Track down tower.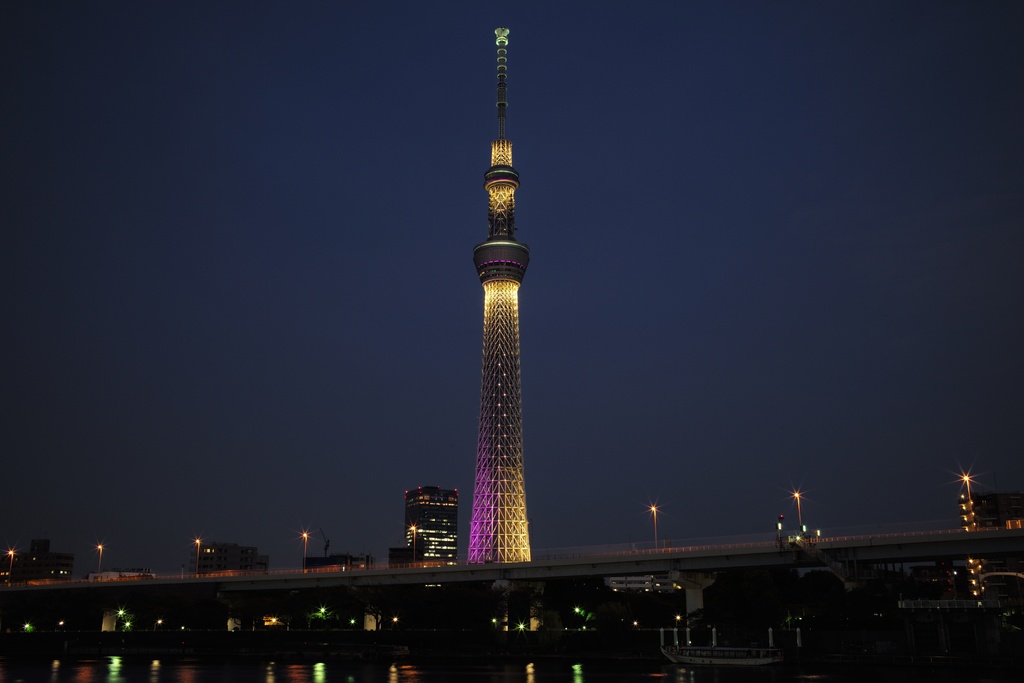
Tracked to box(17, 540, 68, 577).
